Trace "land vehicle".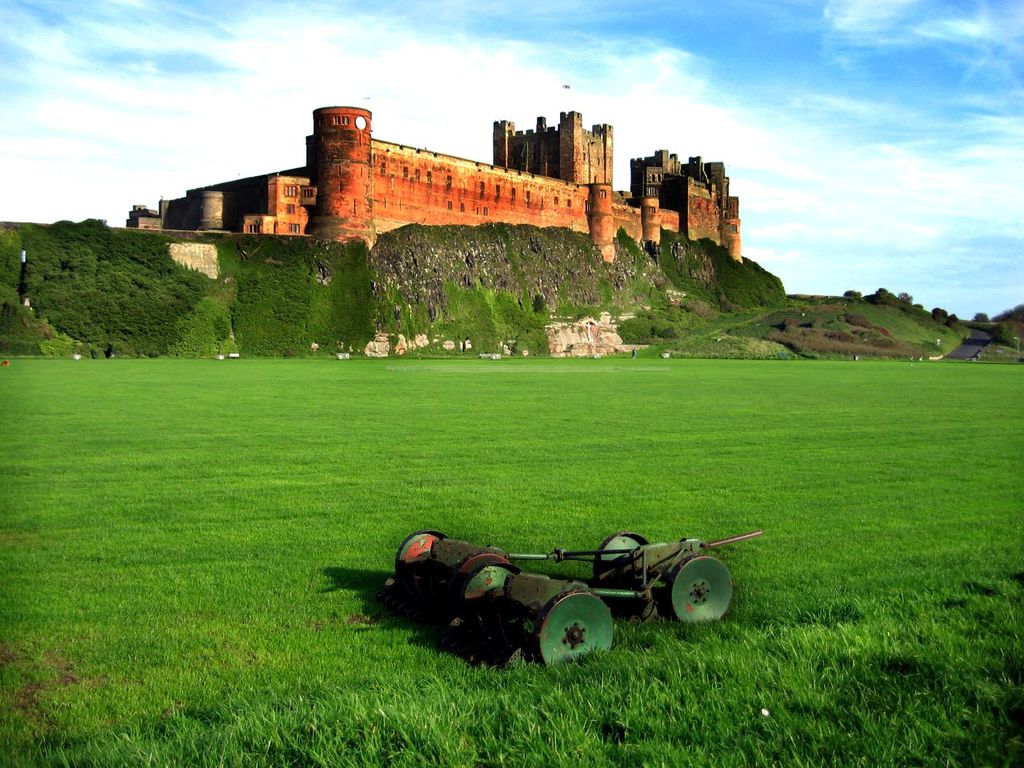
Traced to {"left": 388, "top": 522, "right": 768, "bottom": 665}.
